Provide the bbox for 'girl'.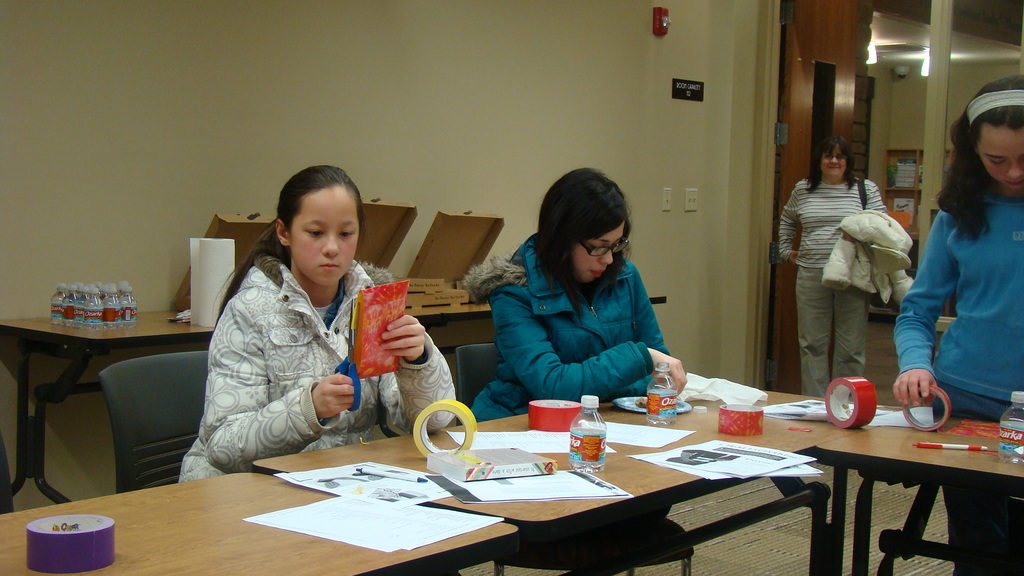
893,77,1023,575.
